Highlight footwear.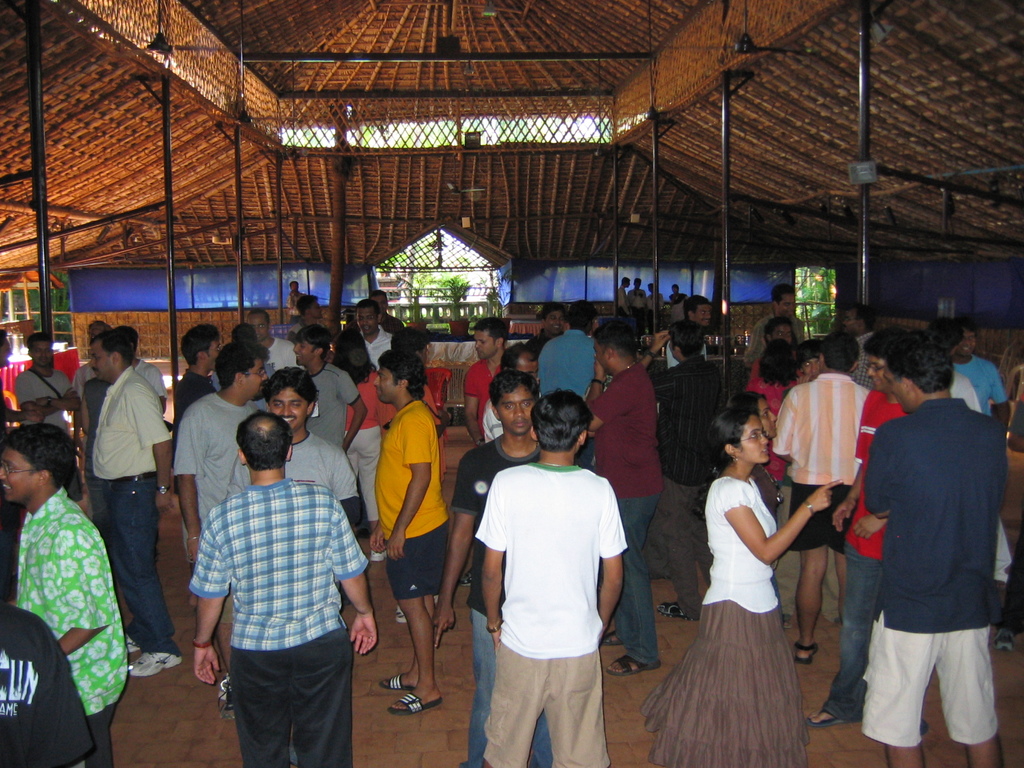
Highlighted region: l=653, t=601, r=700, b=622.
